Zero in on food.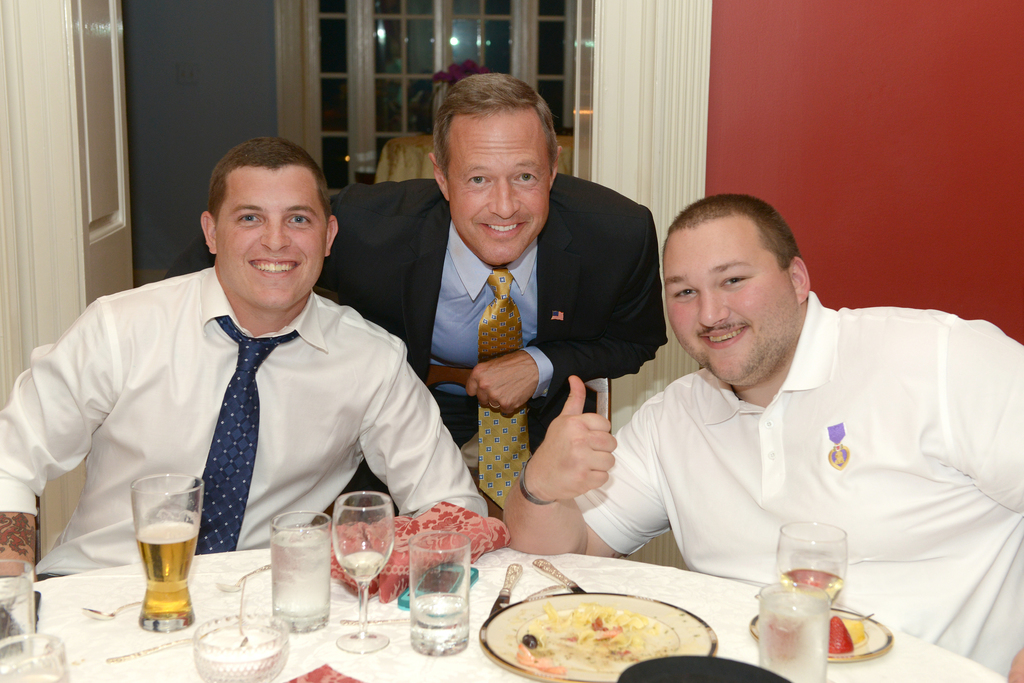
Zeroed in: [left=826, top=612, right=872, bottom=654].
